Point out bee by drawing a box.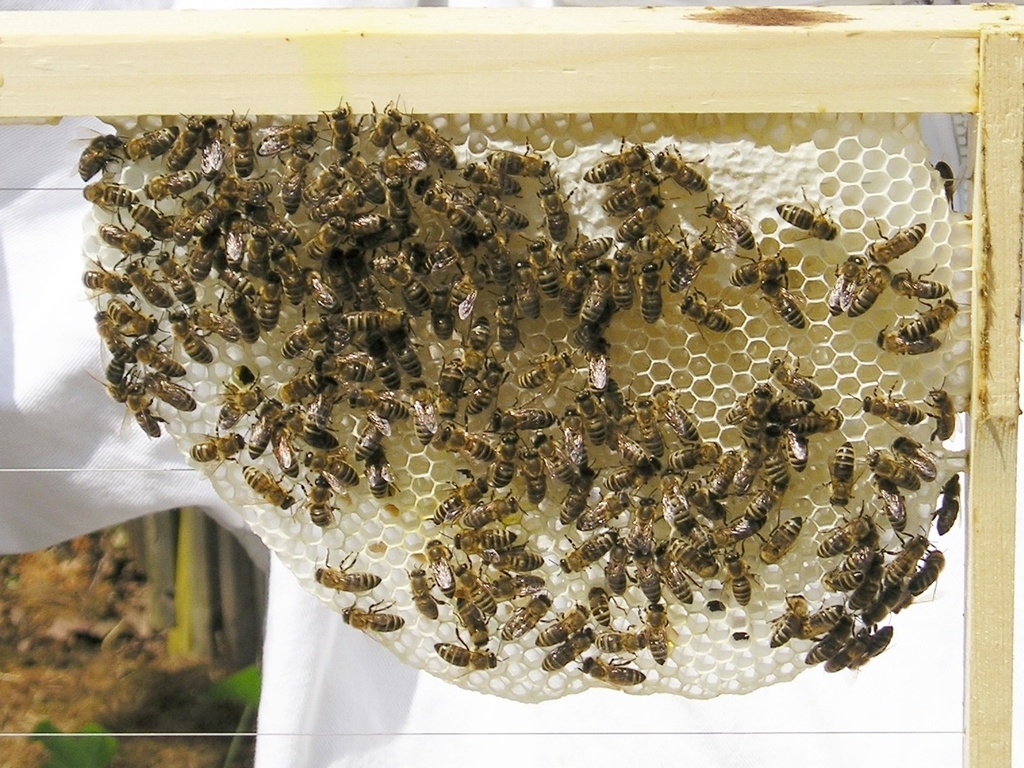
{"x1": 600, "y1": 431, "x2": 658, "y2": 473}.
